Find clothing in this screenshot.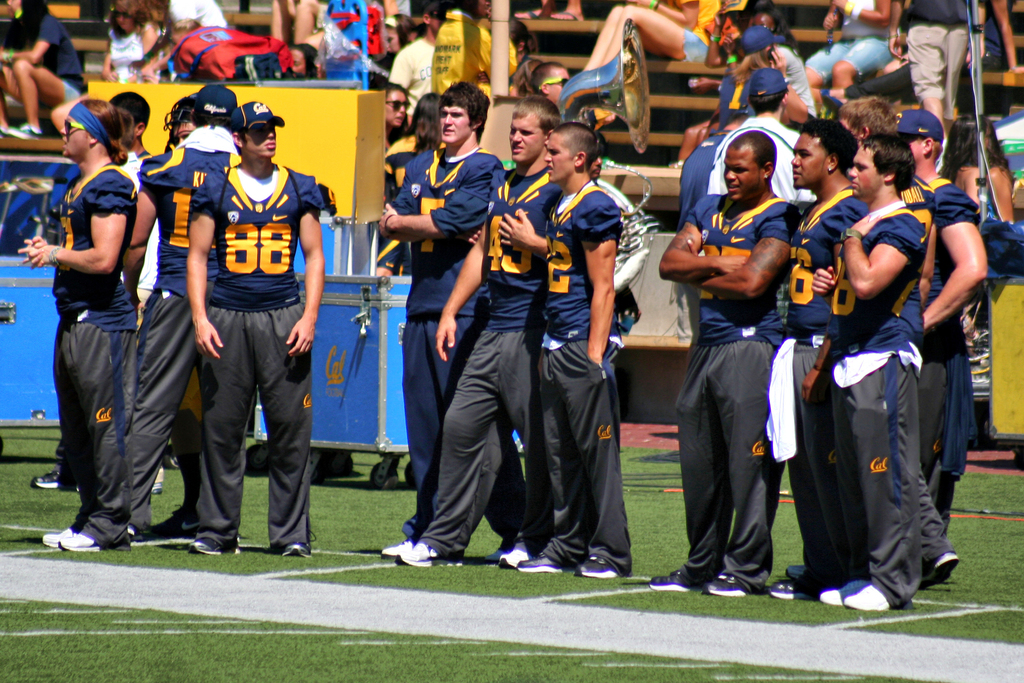
The bounding box for clothing is (left=127, top=136, right=259, bottom=526).
